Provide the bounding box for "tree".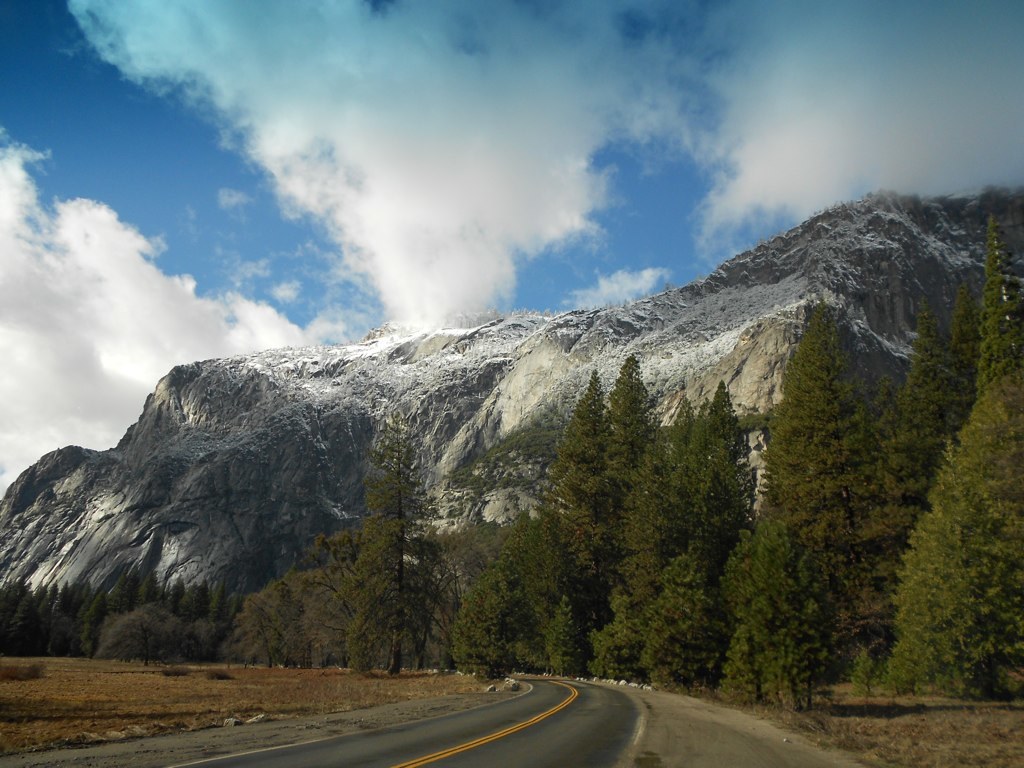
735:287:868:750.
